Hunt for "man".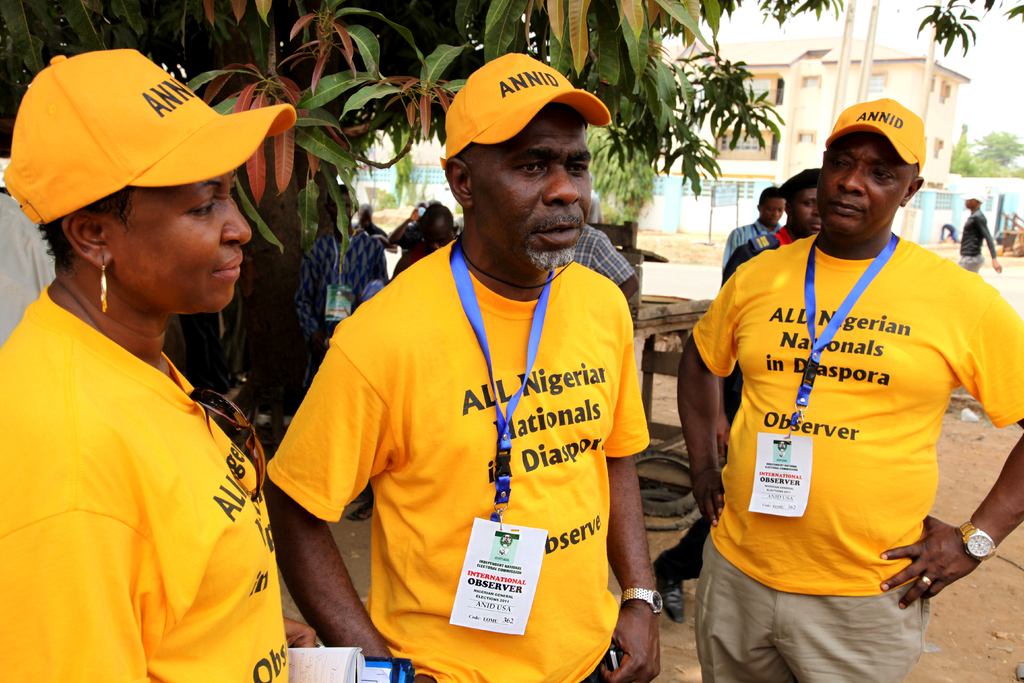
Hunted down at region(716, 183, 783, 268).
